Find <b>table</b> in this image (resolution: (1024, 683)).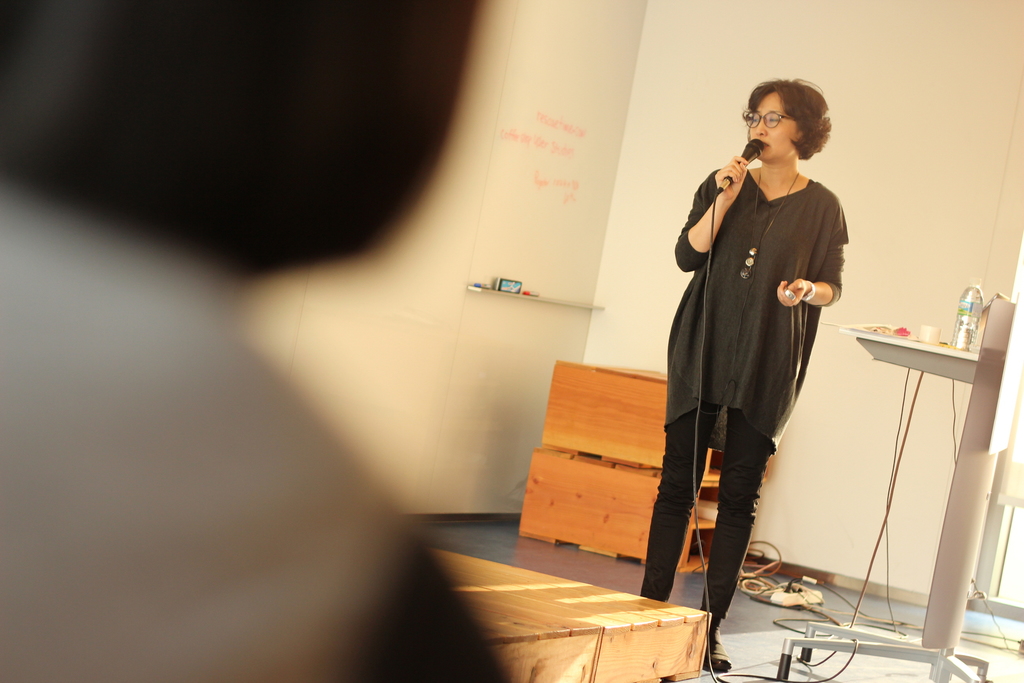
bbox=(817, 324, 1005, 682).
